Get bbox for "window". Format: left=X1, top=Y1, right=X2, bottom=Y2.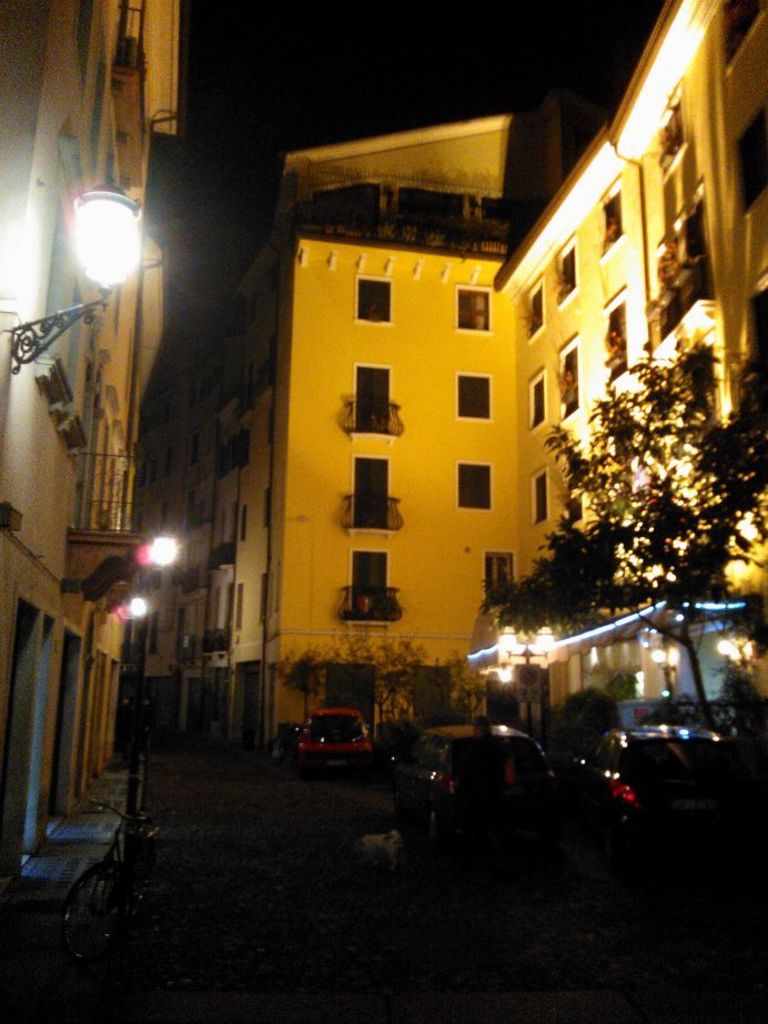
left=351, top=364, right=390, bottom=428.
